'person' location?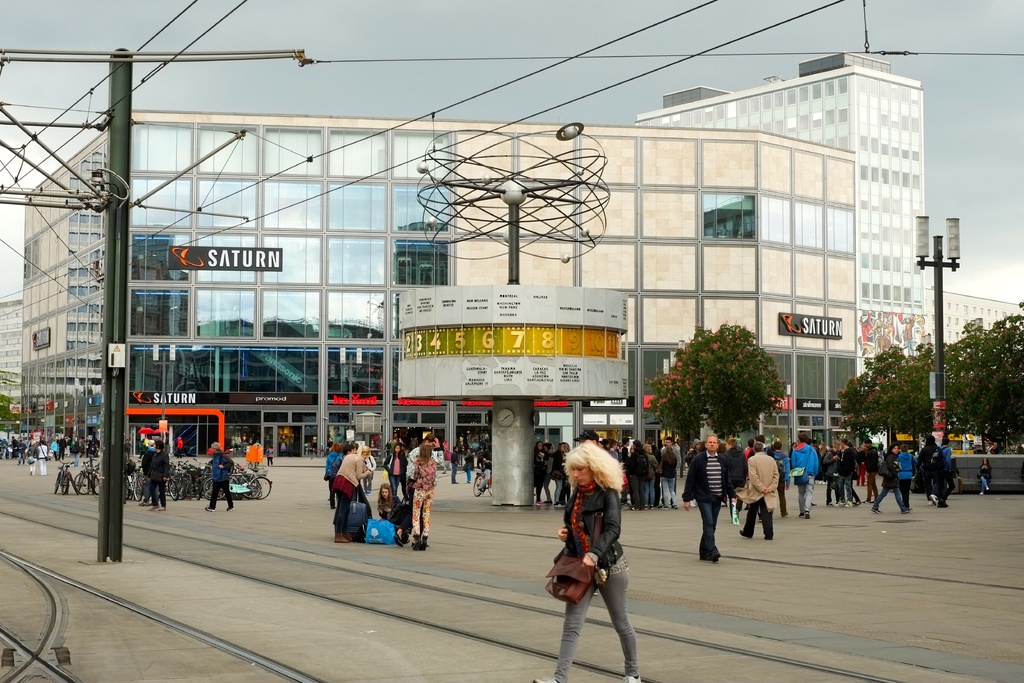
<bbox>326, 442, 344, 508</bbox>
